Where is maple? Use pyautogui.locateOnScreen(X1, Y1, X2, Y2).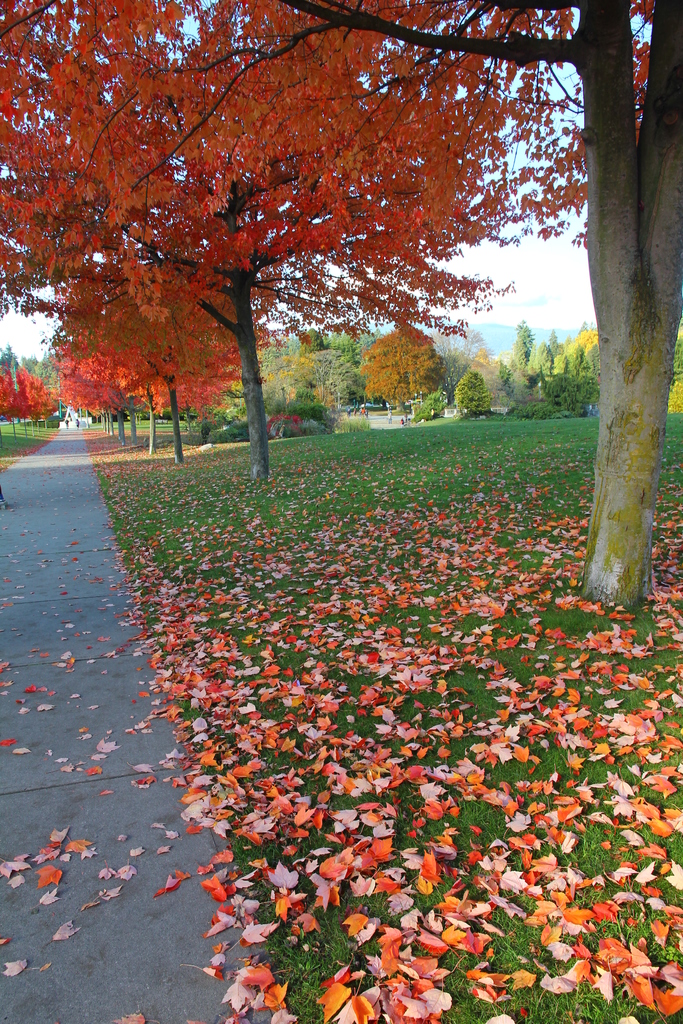
pyautogui.locateOnScreen(36, 863, 64, 889).
